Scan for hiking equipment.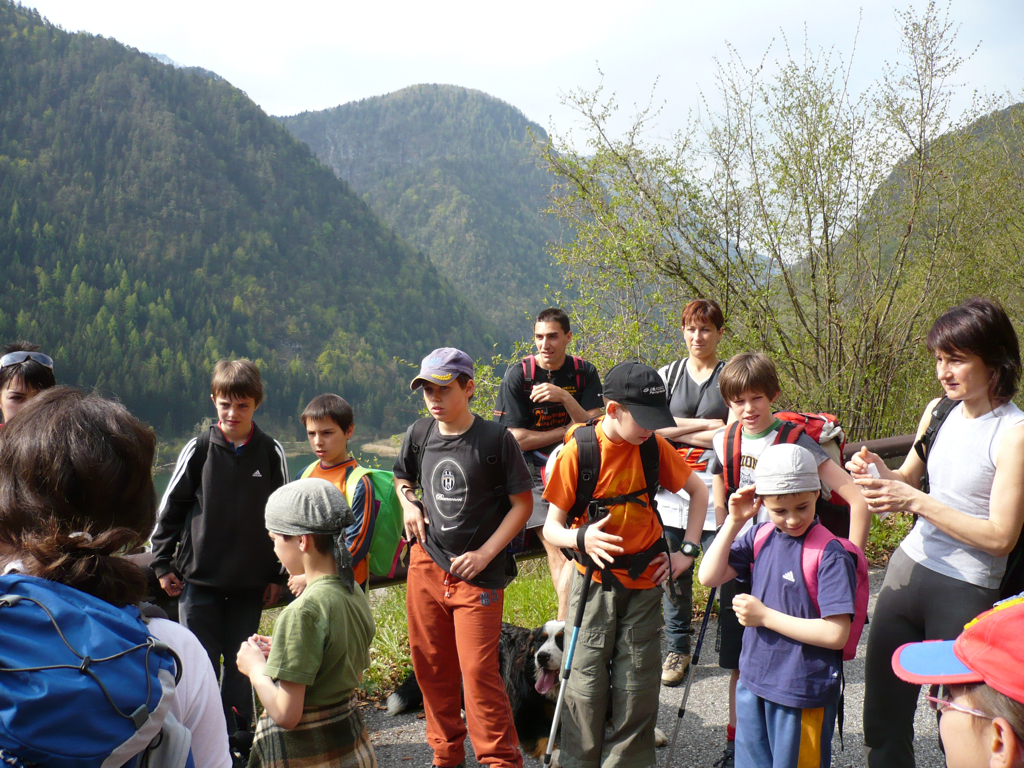
Scan result: pyautogui.locateOnScreen(398, 414, 425, 539).
